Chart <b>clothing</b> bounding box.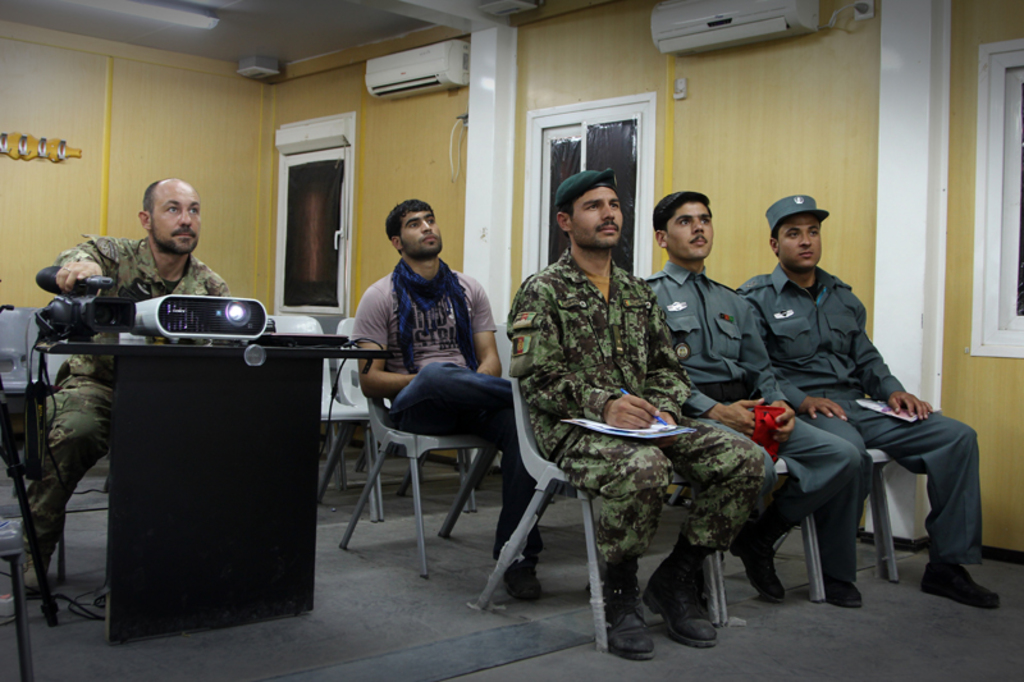
Charted: left=347, top=255, right=544, bottom=560.
